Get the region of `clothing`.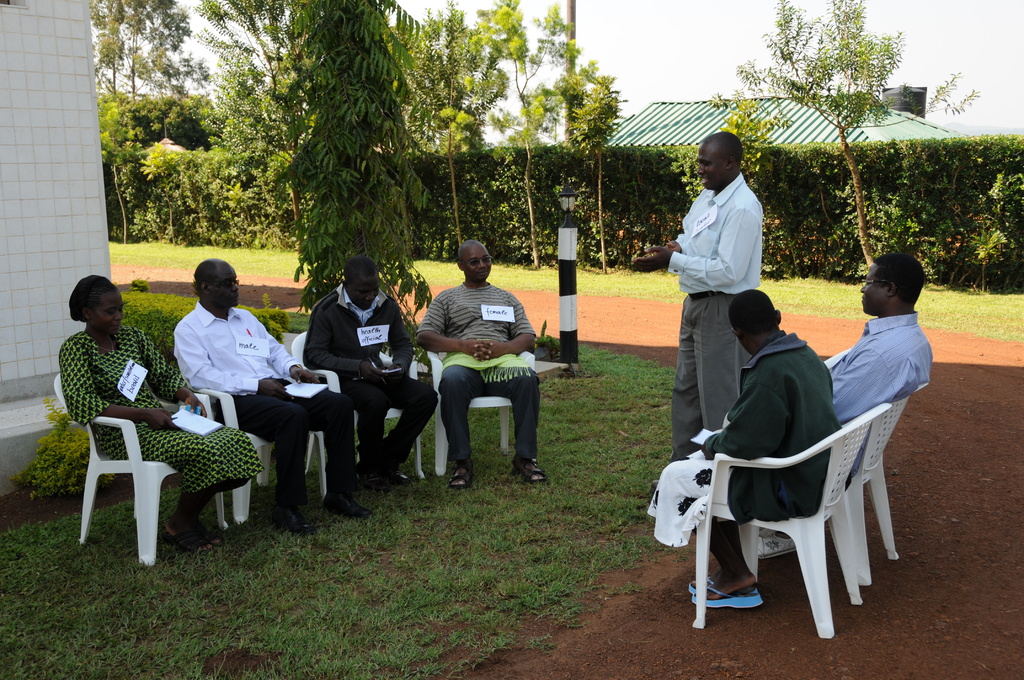
[420,280,540,465].
